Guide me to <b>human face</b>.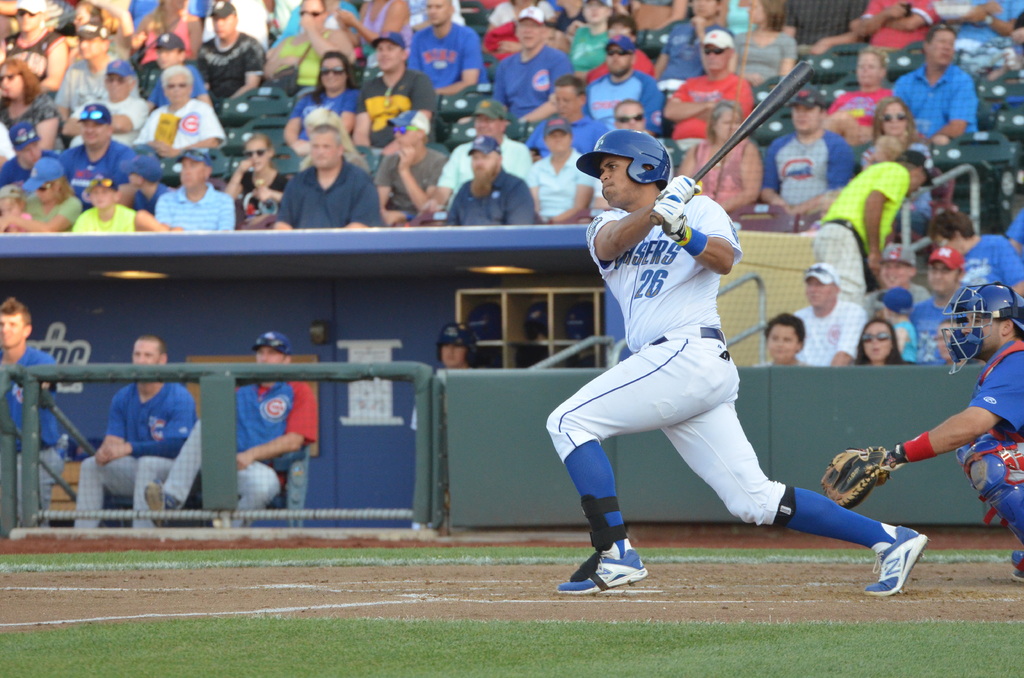
Guidance: {"x1": 614, "y1": 96, "x2": 643, "y2": 125}.
